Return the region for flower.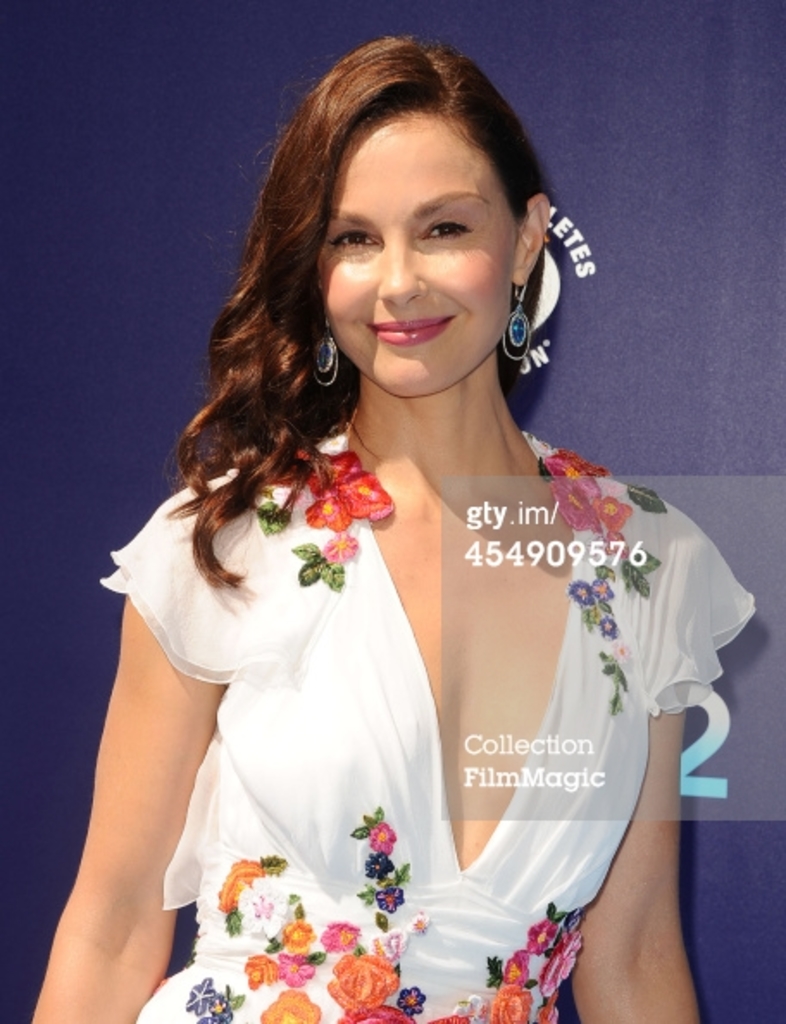
259 986 326 1022.
